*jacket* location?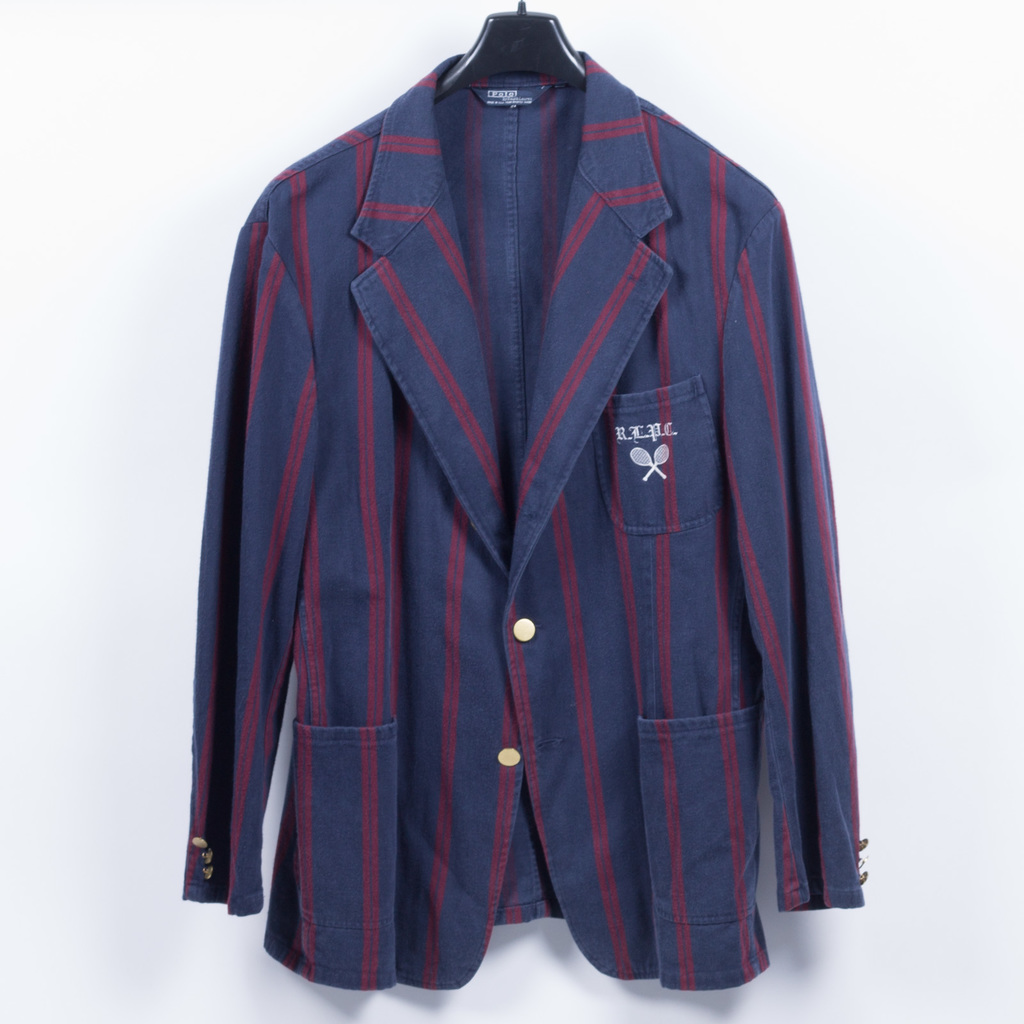
{"x1": 180, "y1": 48, "x2": 870, "y2": 990}
